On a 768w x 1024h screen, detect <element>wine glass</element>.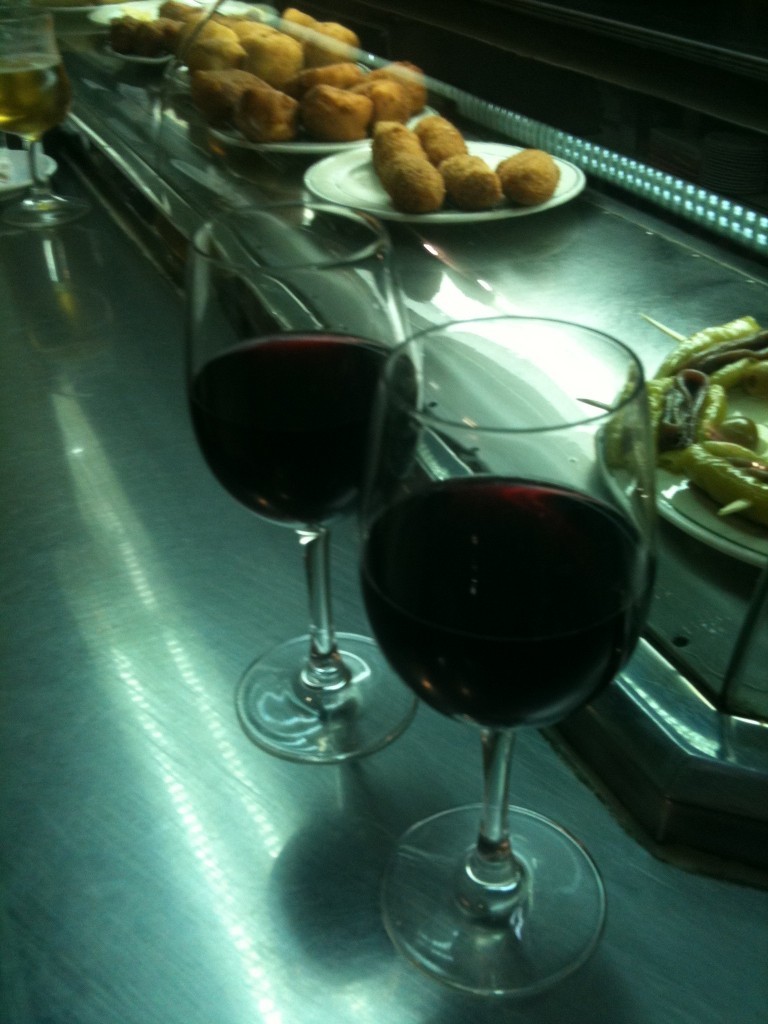
0:15:78:218.
